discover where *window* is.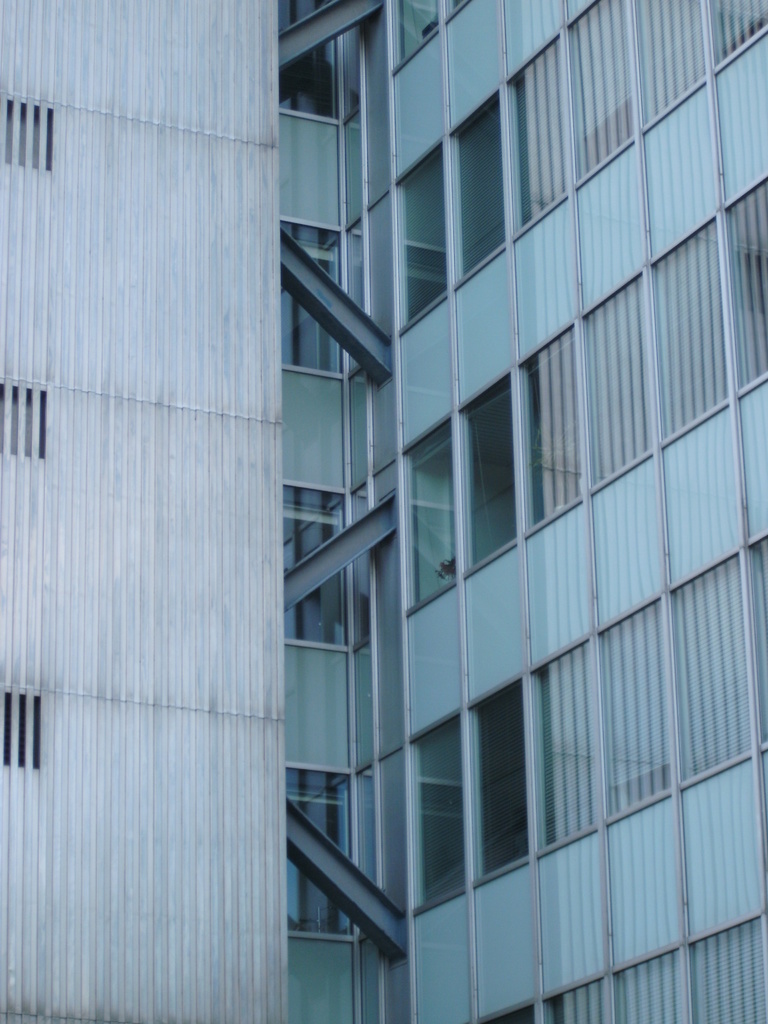
Discovered at box=[460, 367, 523, 580].
